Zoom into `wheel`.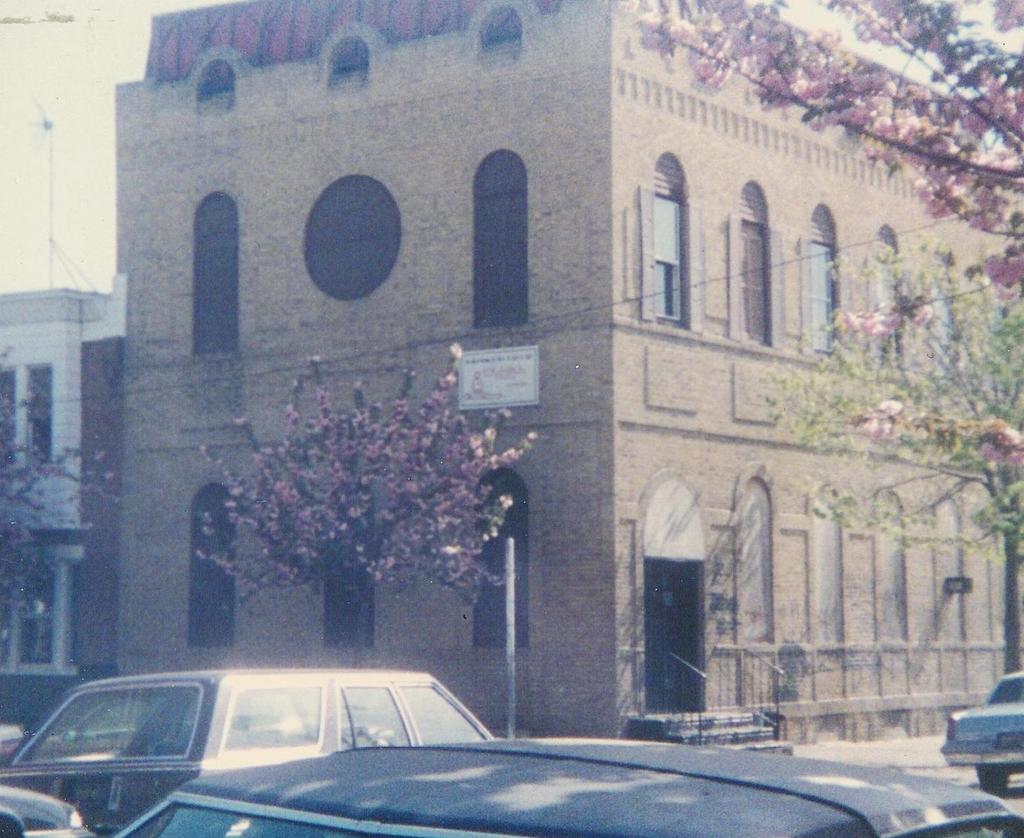
Zoom target: region(981, 764, 1011, 794).
